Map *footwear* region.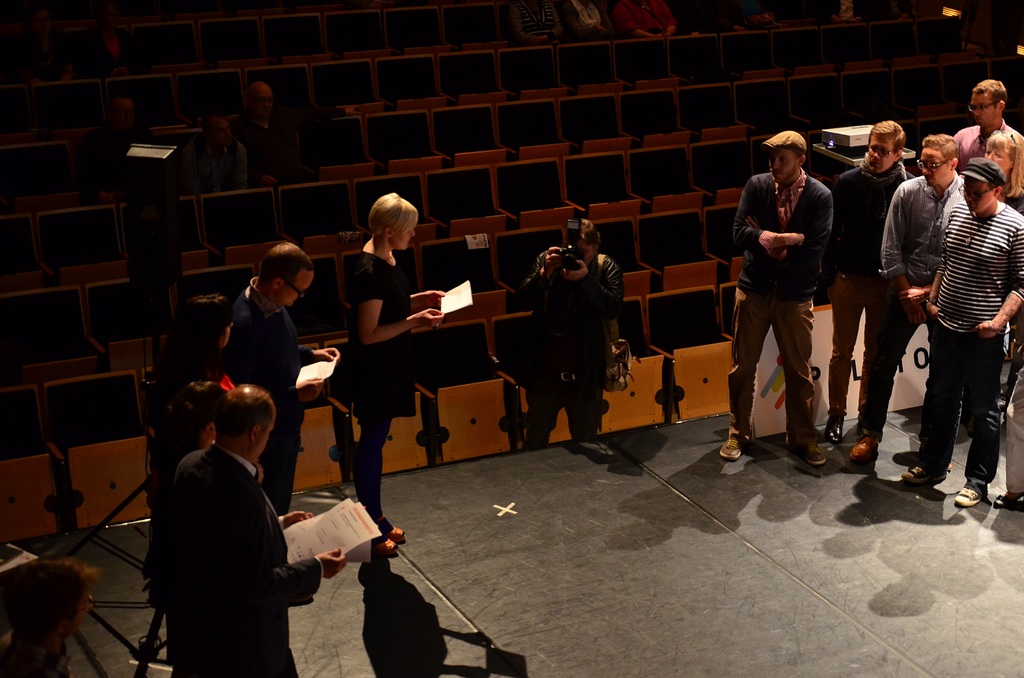
Mapped to <bbox>987, 479, 1023, 508</bbox>.
